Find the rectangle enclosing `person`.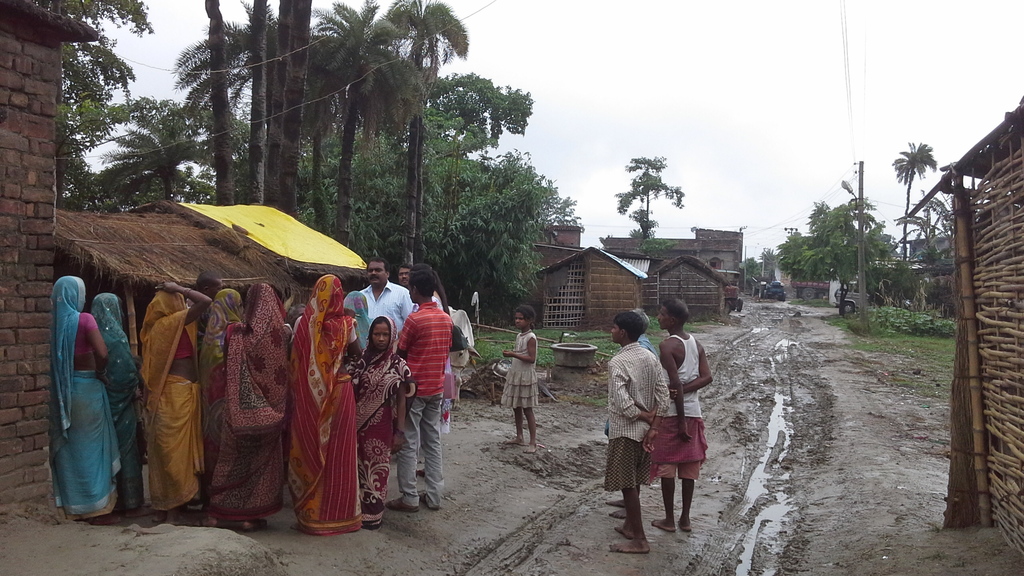
BBox(199, 285, 246, 521).
